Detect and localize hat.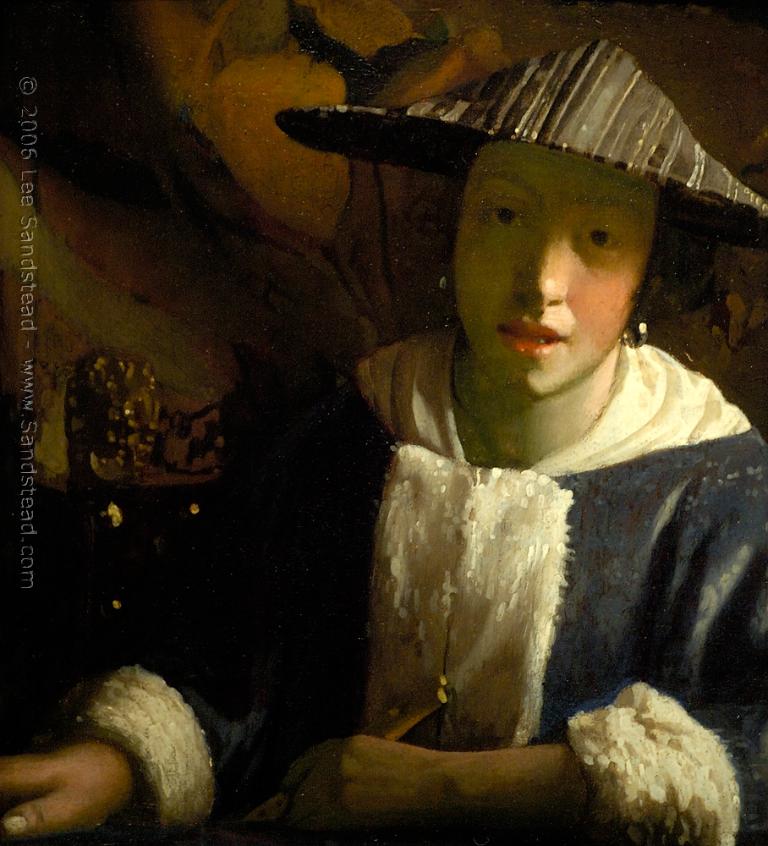
Localized at pyautogui.locateOnScreen(275, 36, 767, 217).
